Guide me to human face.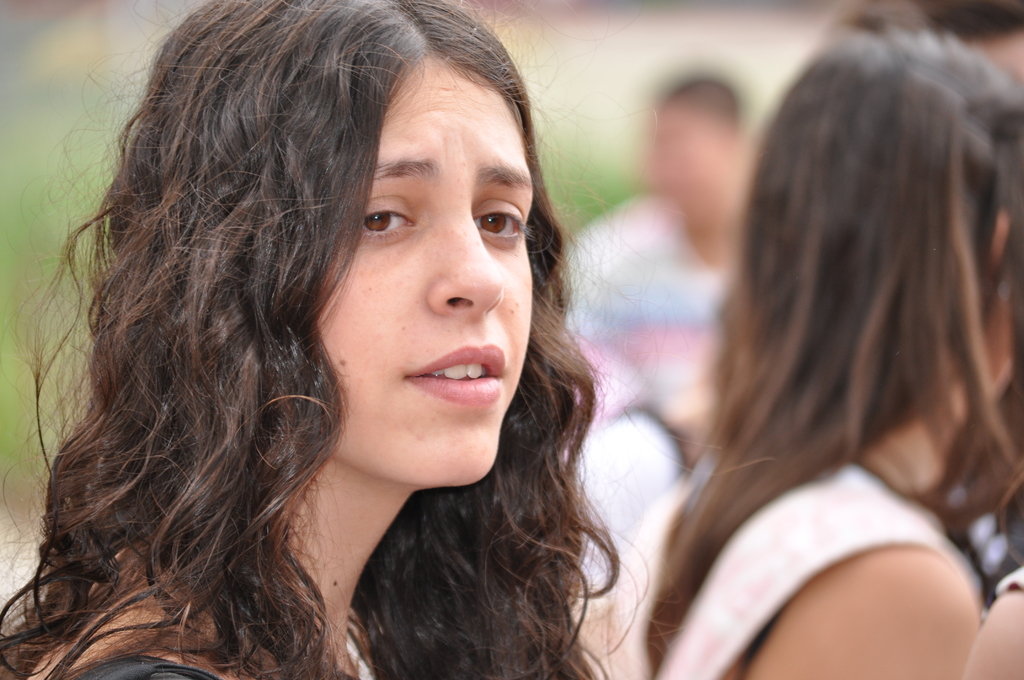
Guidance: 317, 47, 538, 488.
